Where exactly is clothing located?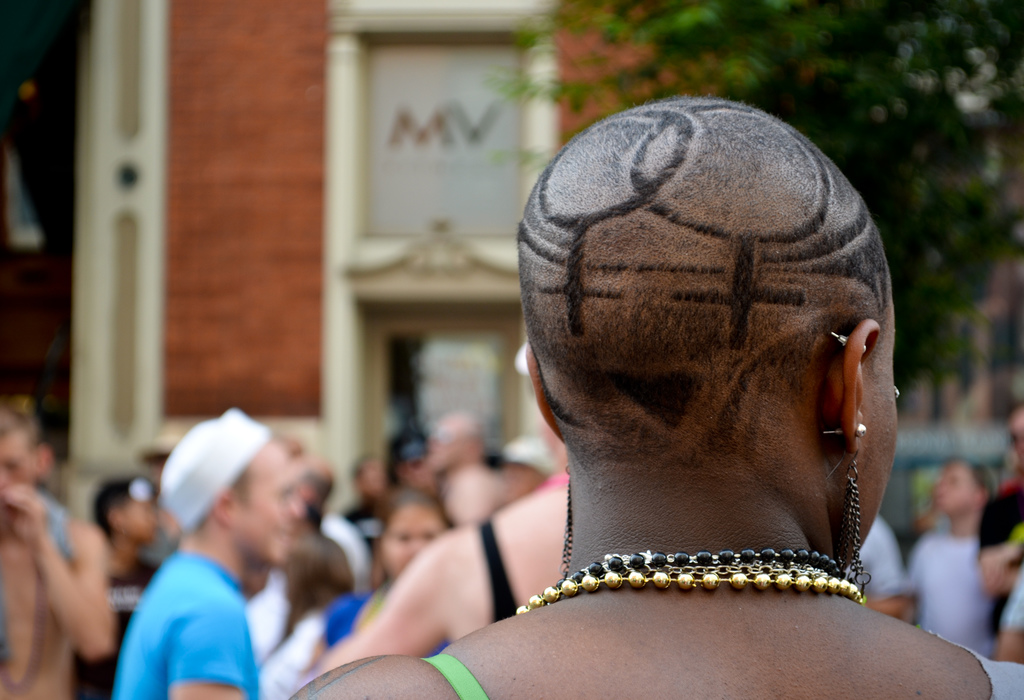
Its bounding box is <region>60, 548, 146, 699</region>.
